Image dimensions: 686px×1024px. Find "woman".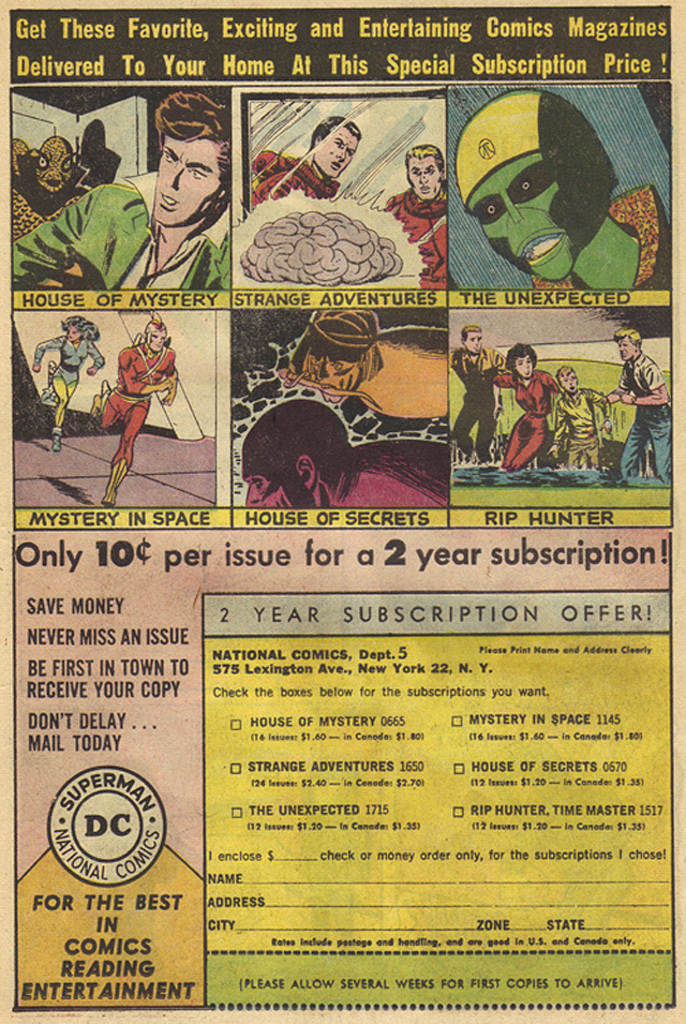
select_region(490, 337, 561, 466).
